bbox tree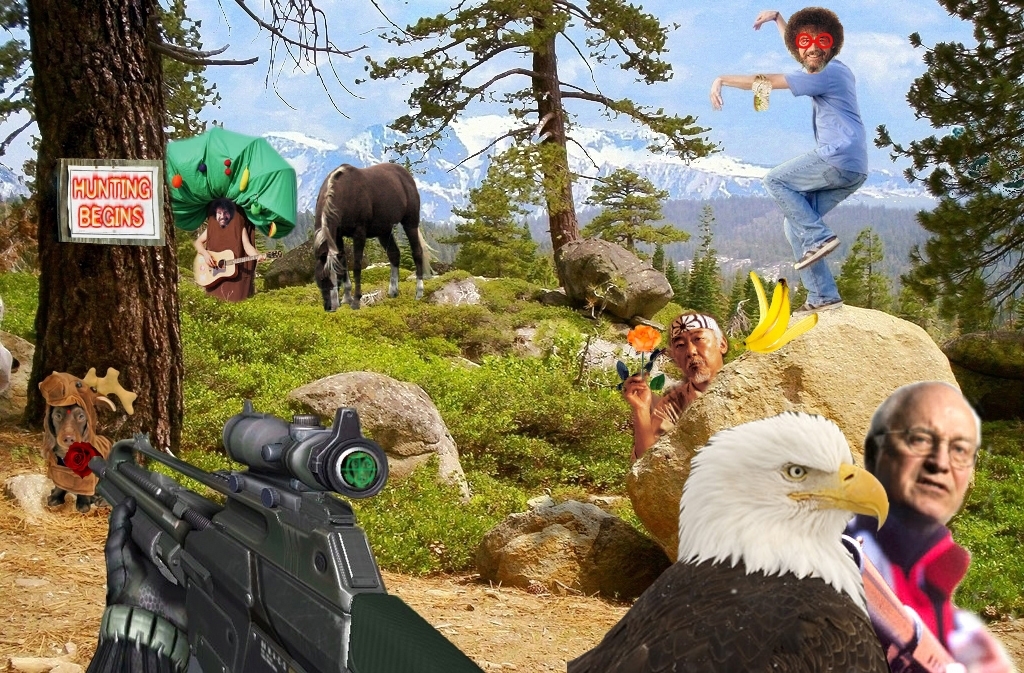
detection(896, 4, 1014, 401)
